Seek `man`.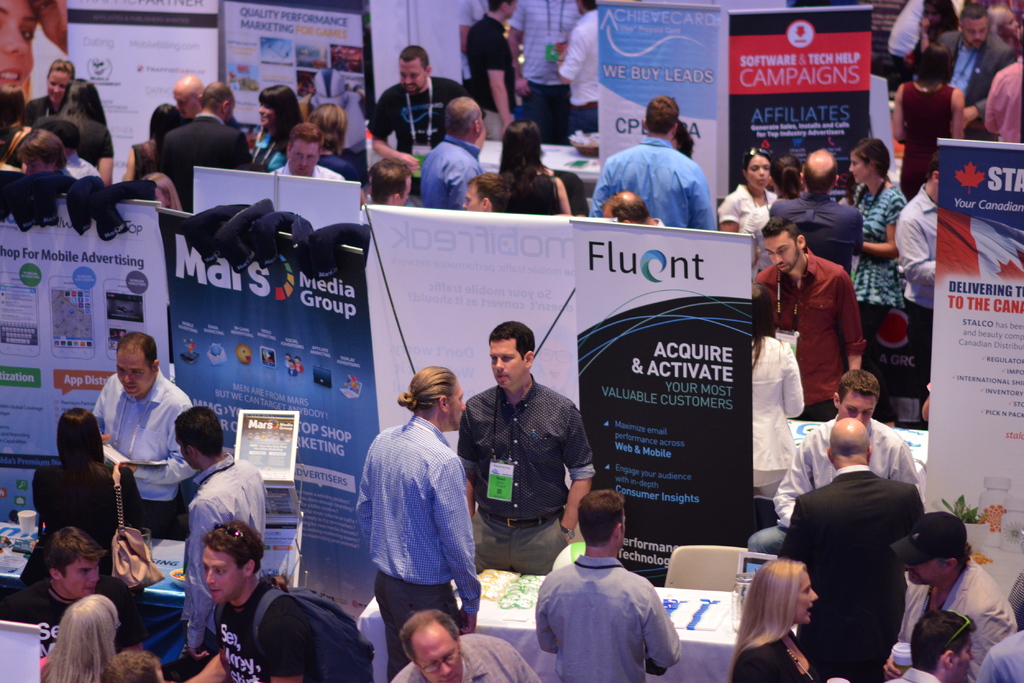
bbox=[934, 3, 1017, 129].
